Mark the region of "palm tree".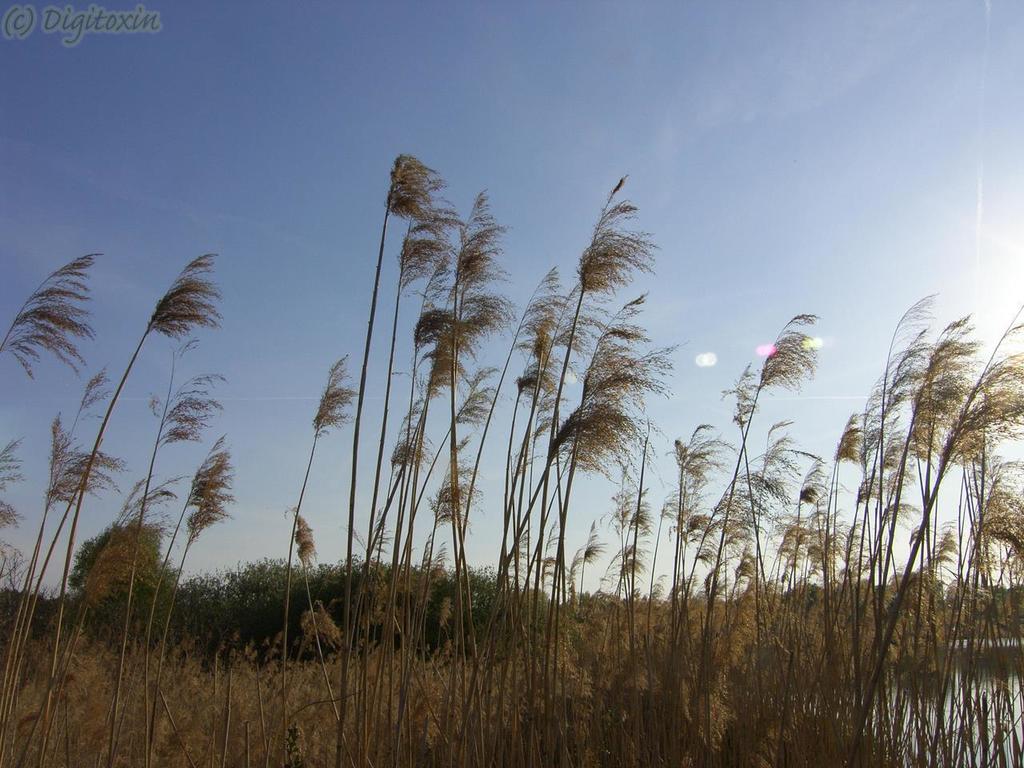
Region: 503 318 535 382.
